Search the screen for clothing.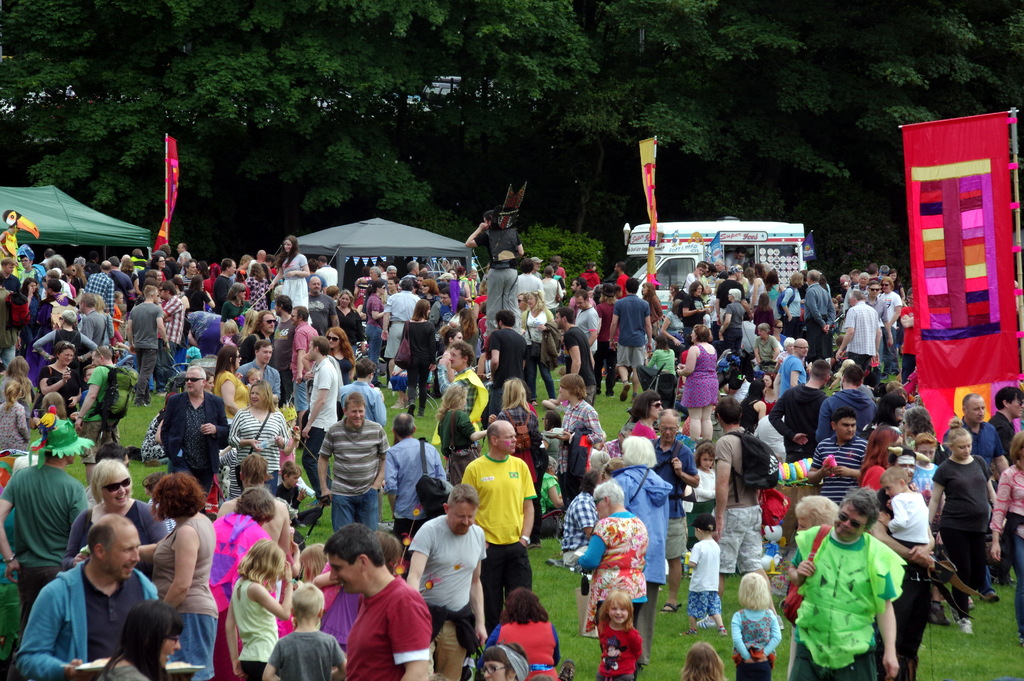
Found at (711,425,767,573).
